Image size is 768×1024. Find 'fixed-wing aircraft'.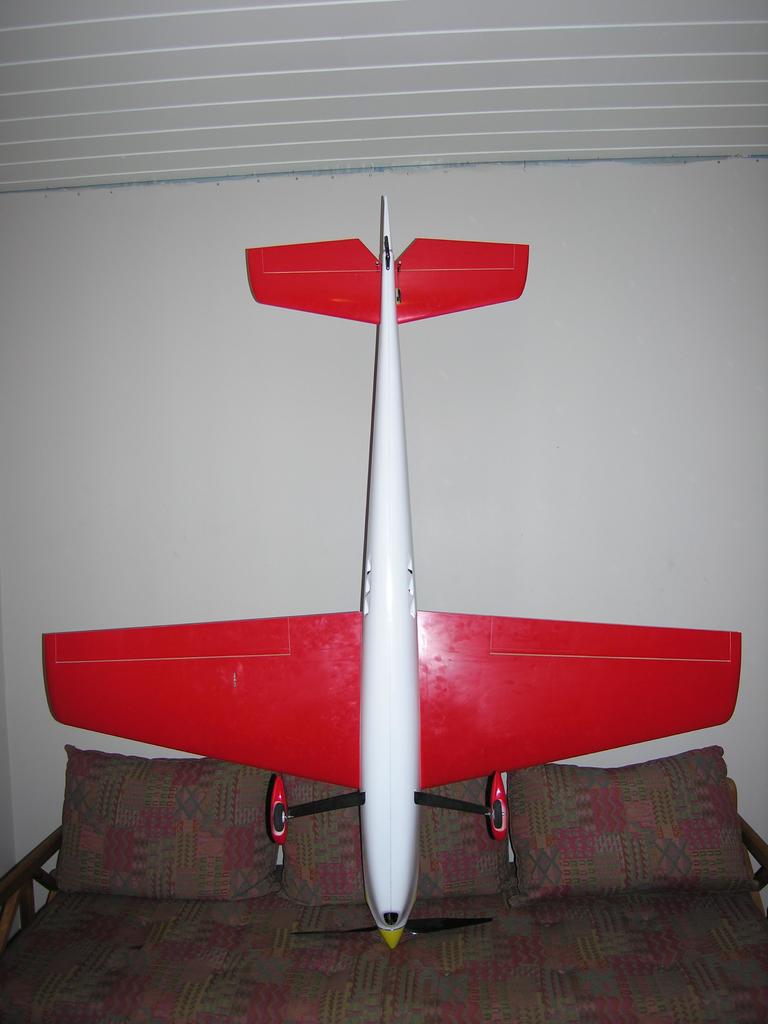
region(35, 200, 749, 948).
